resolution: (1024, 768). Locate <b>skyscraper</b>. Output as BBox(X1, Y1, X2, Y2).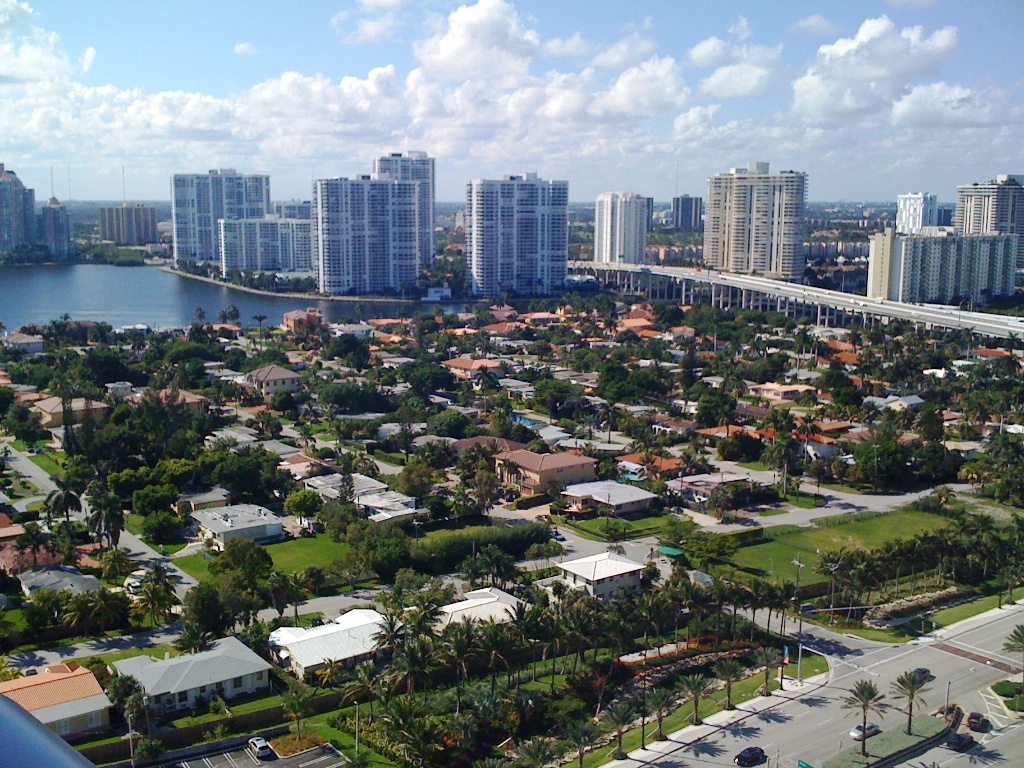
BBox(96, 202, 159, 245).
